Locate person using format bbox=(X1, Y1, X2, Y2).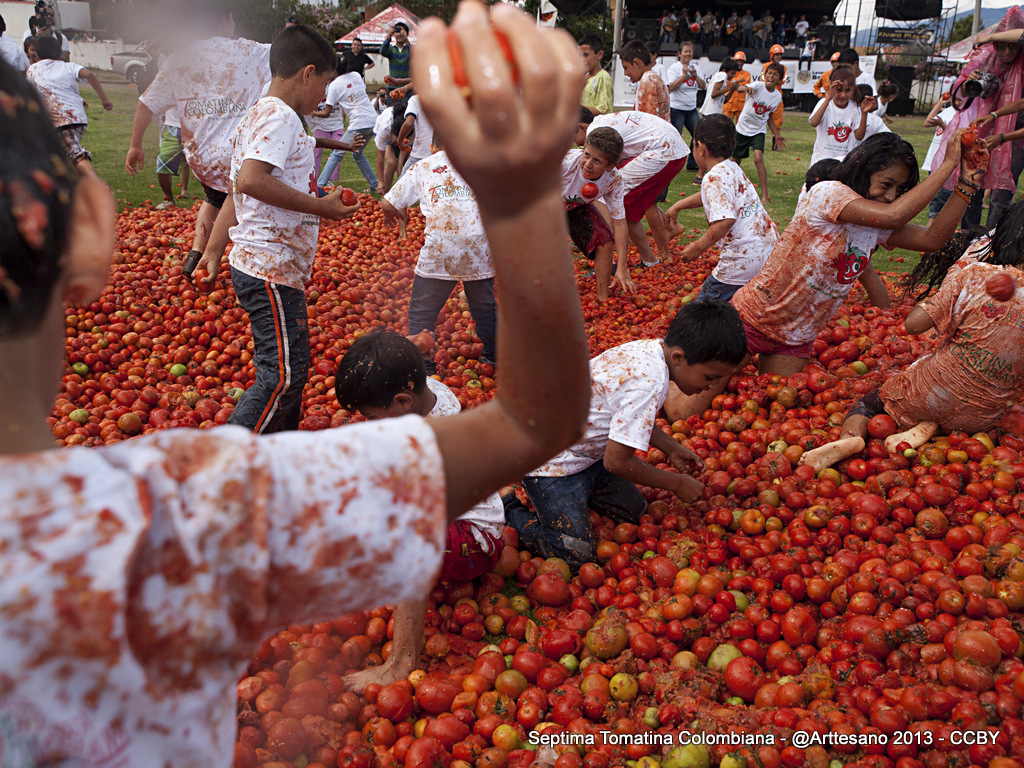
bbox=(581, 36, 614, 123).
